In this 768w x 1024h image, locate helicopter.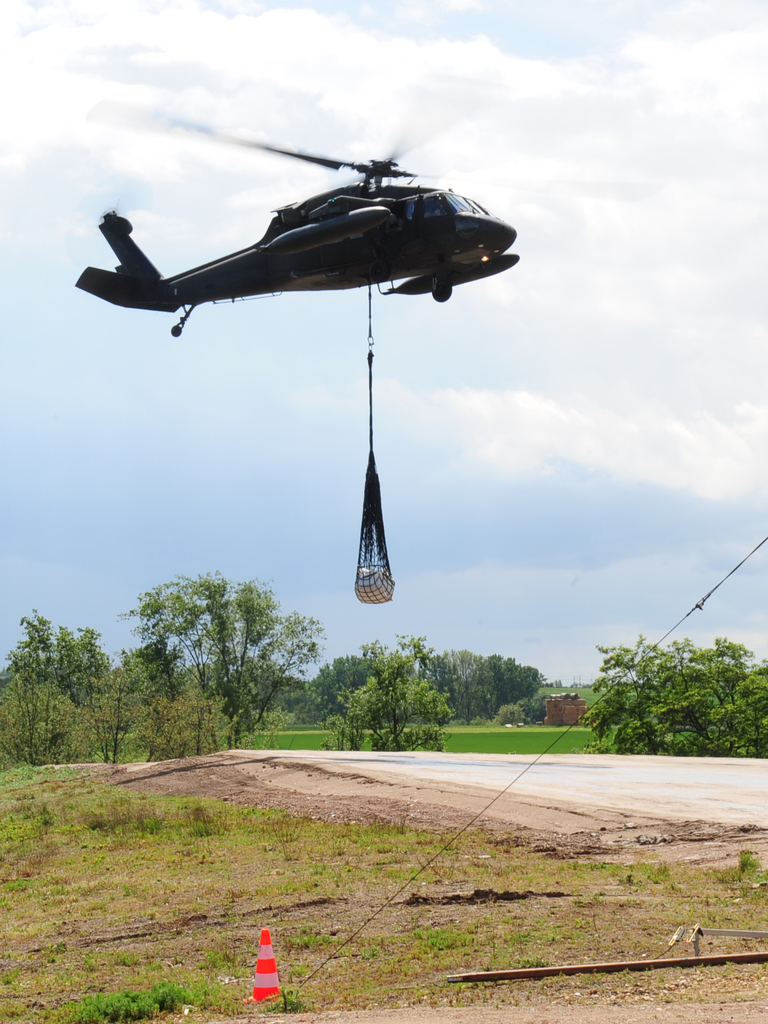
Bounding box: [left=64, top=106, right=546, bottom=323].
